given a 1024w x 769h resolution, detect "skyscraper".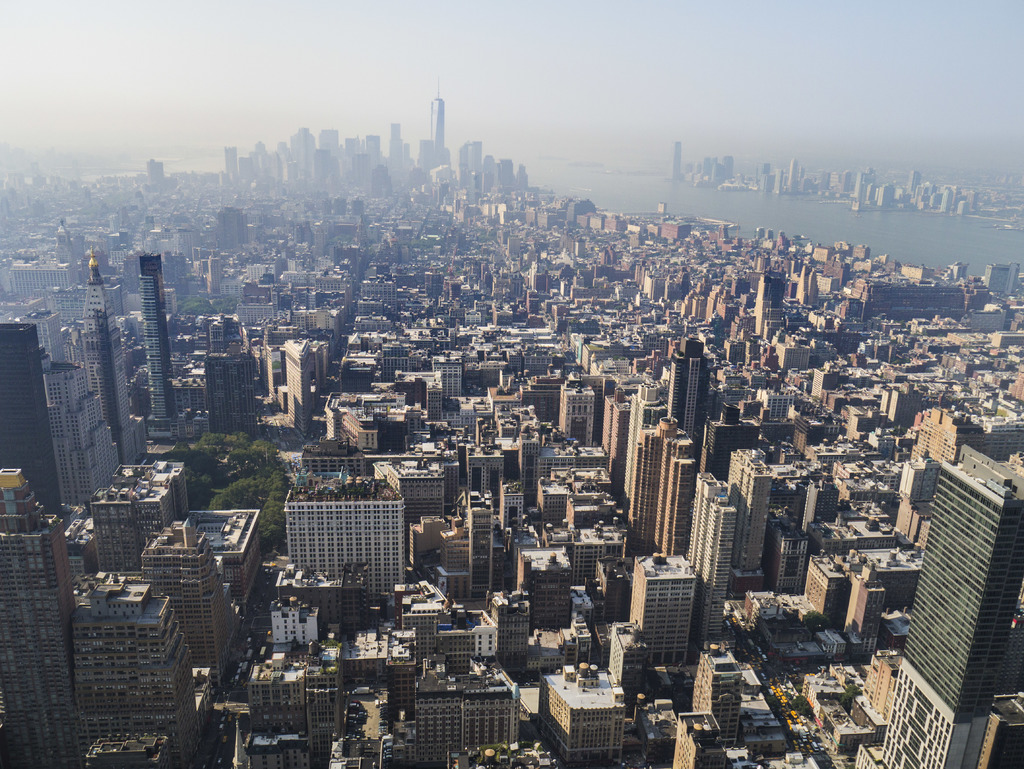
(left=83, top=246, right=134, bottom=465).
